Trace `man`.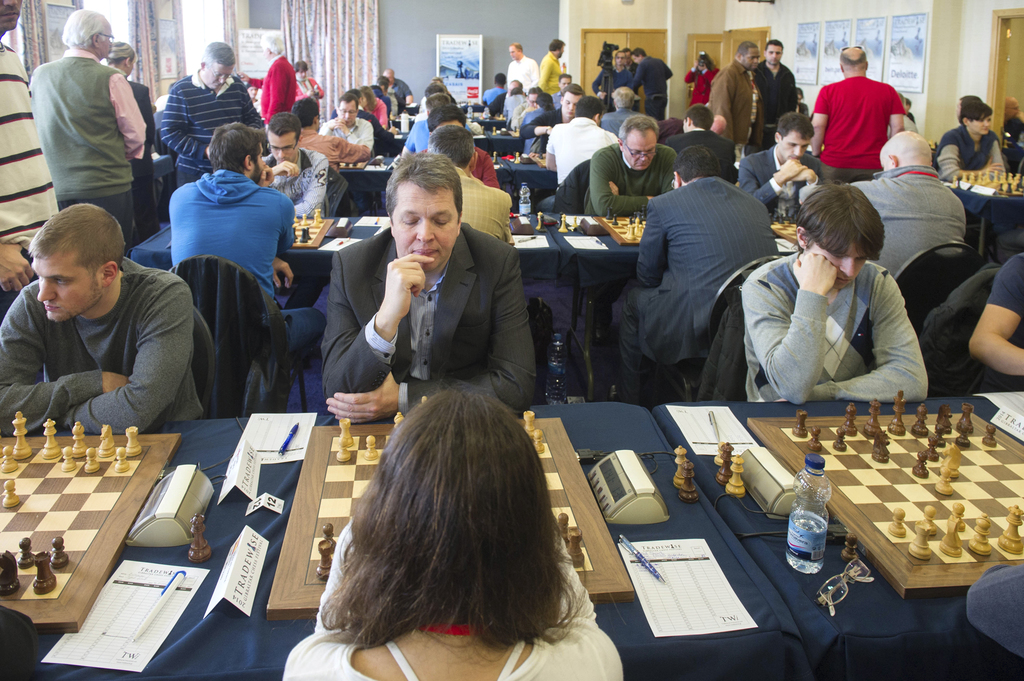
Traced to 484/72/507/104.
